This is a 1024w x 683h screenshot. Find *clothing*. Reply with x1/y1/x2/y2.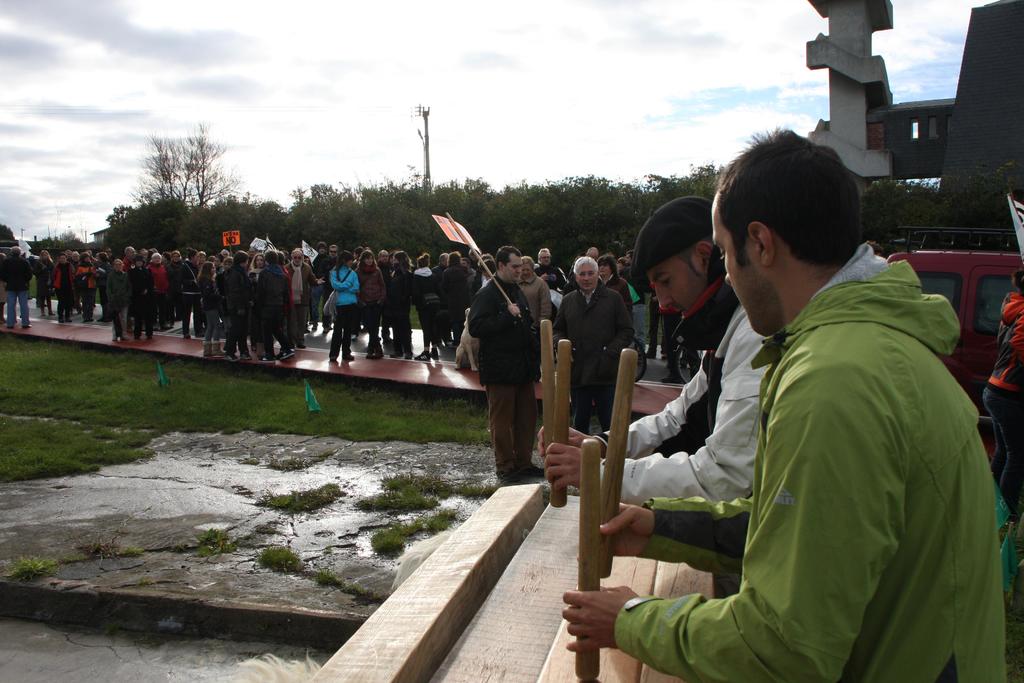
203/275/220/346.
